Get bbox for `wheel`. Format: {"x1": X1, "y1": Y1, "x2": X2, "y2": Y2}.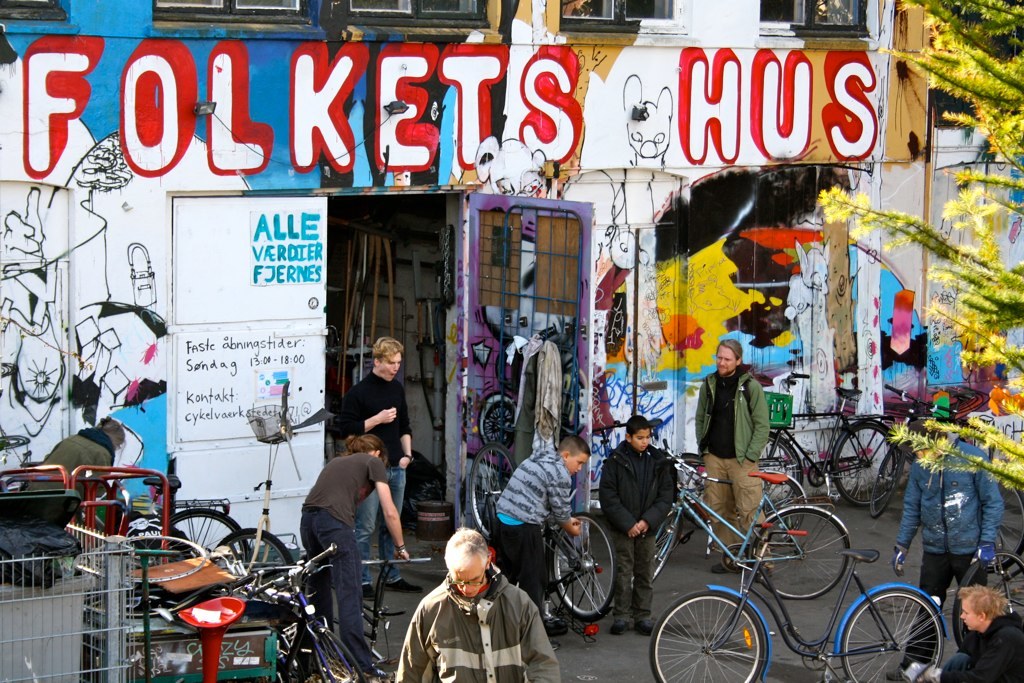
{"x1": 751, "y1": 471, "x2": 797, "y2": 543}.
